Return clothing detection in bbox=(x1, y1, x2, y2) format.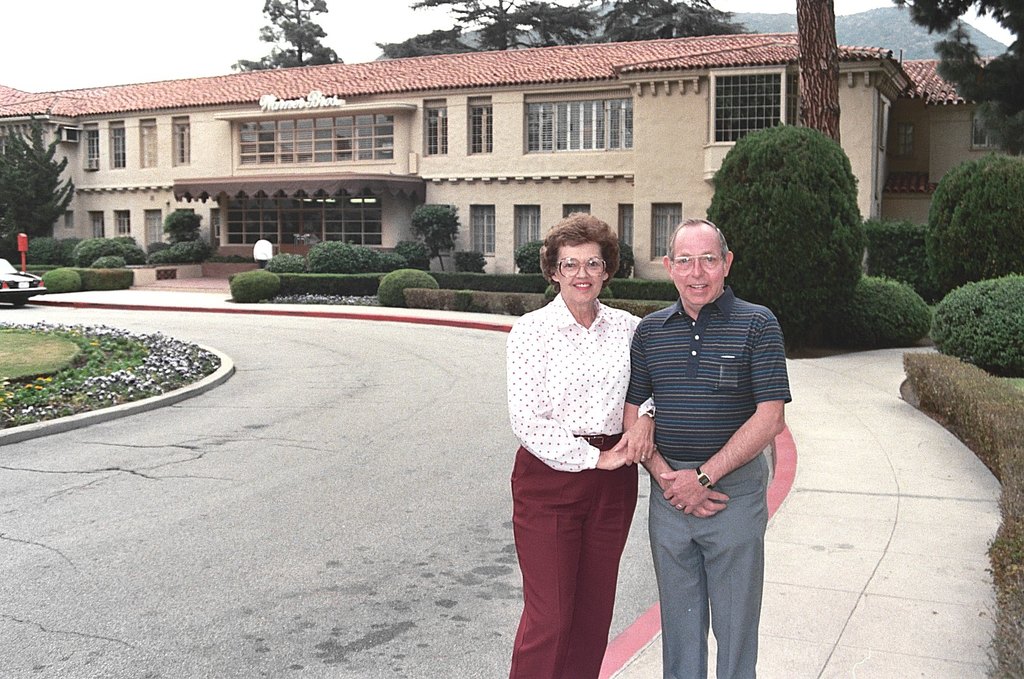
bbox=(622, 285, 794, 678).
